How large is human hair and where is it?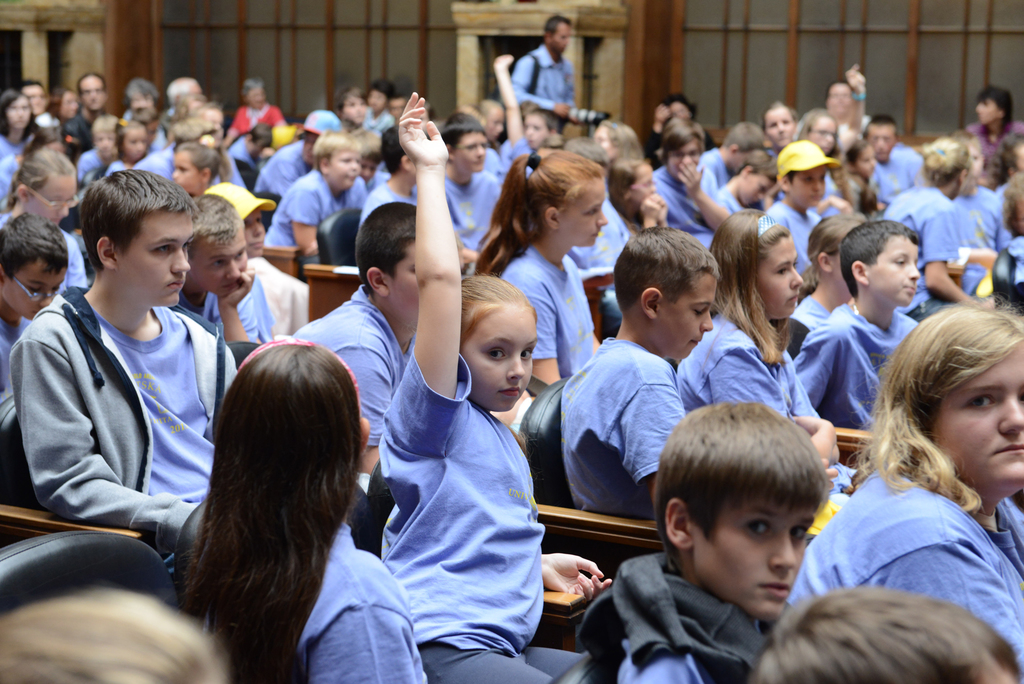
Bounding box: select_region(838, 218, 922, 302).
